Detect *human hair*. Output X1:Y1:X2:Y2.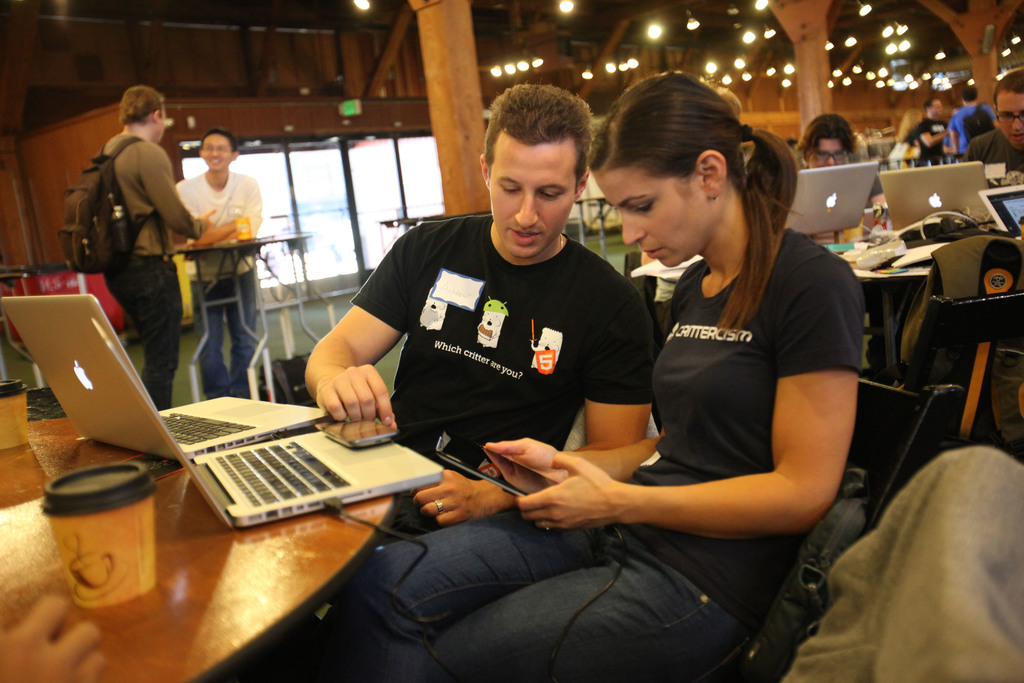
588:74:818:343.
